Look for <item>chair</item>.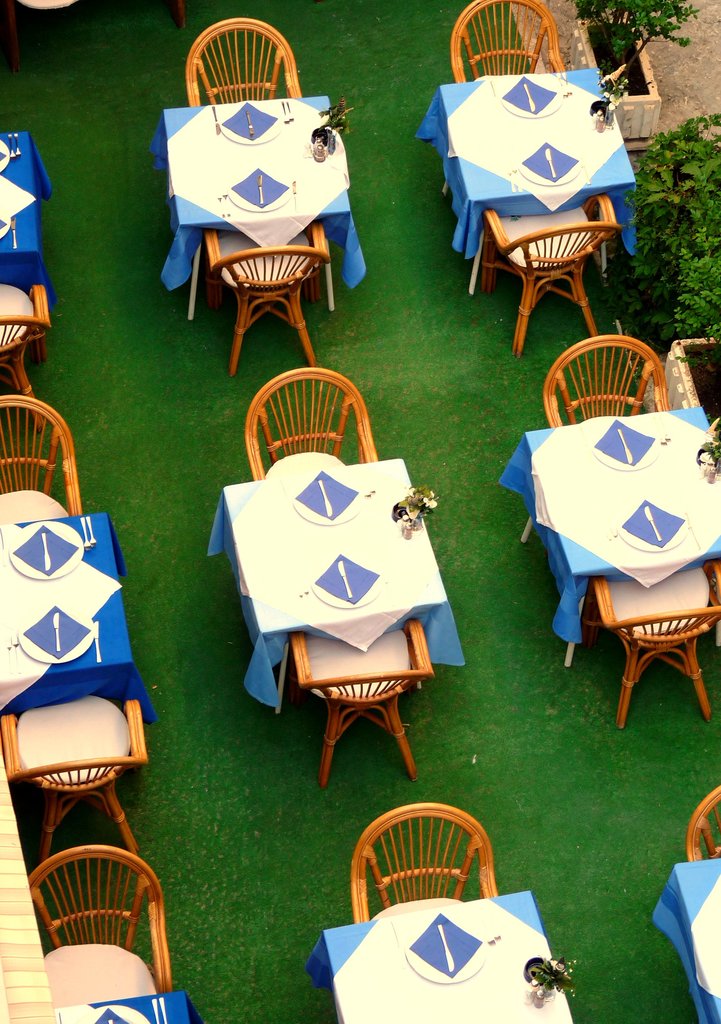
Found: [239, 364, 377, 483].
